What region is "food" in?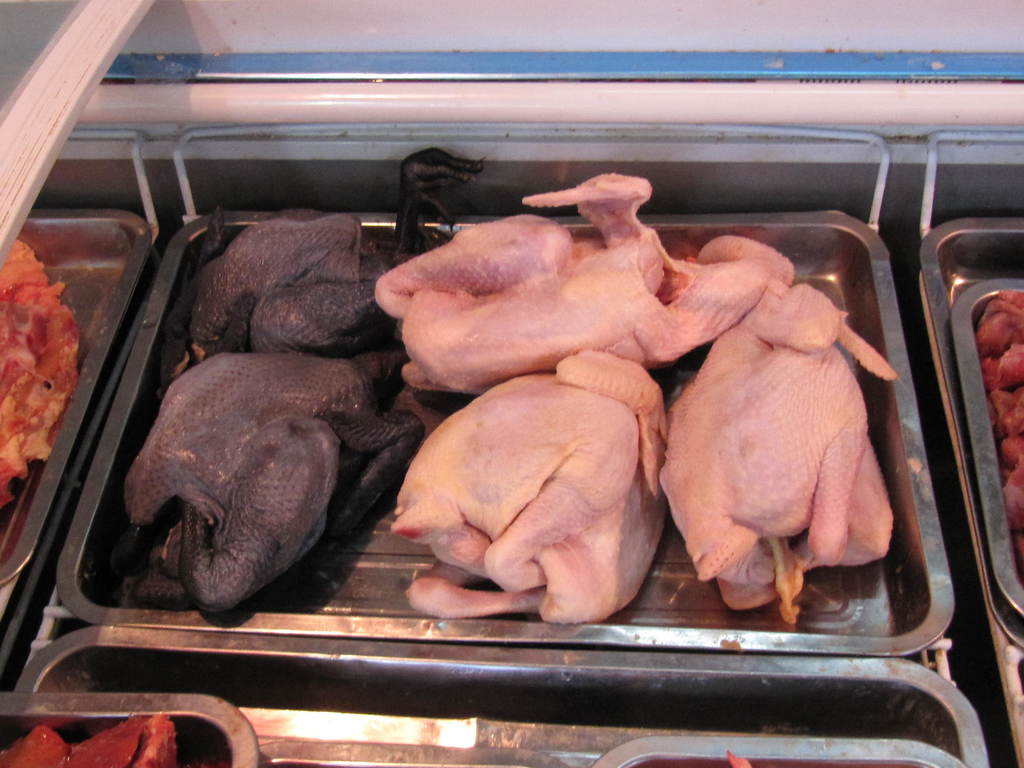
375,168,773,403.
